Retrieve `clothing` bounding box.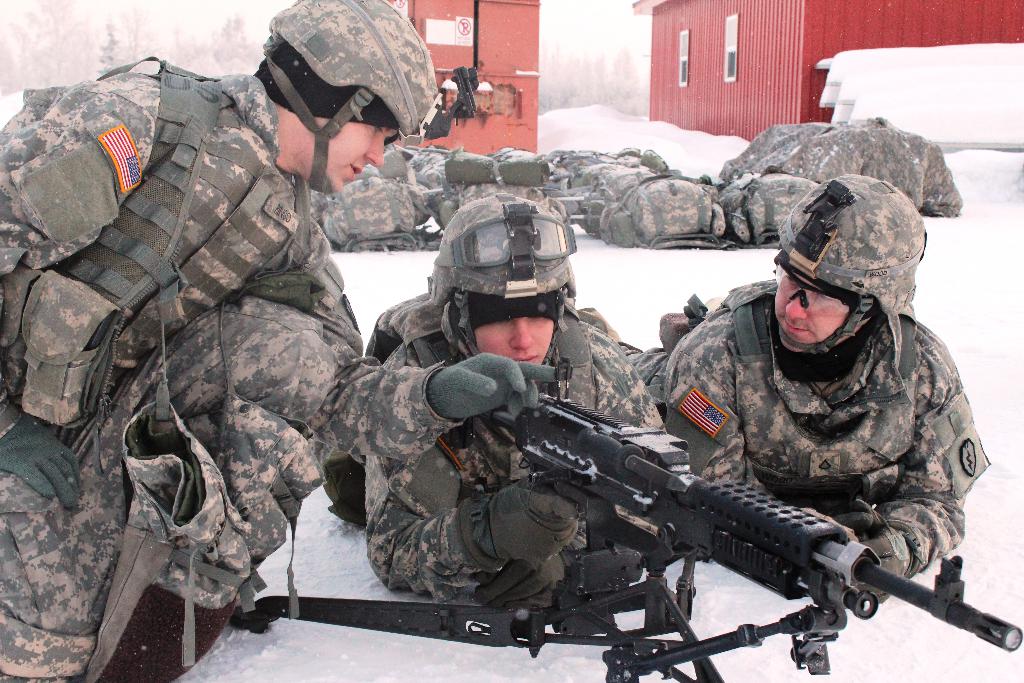
Bounding box: box(328, 187, 678, 630).
